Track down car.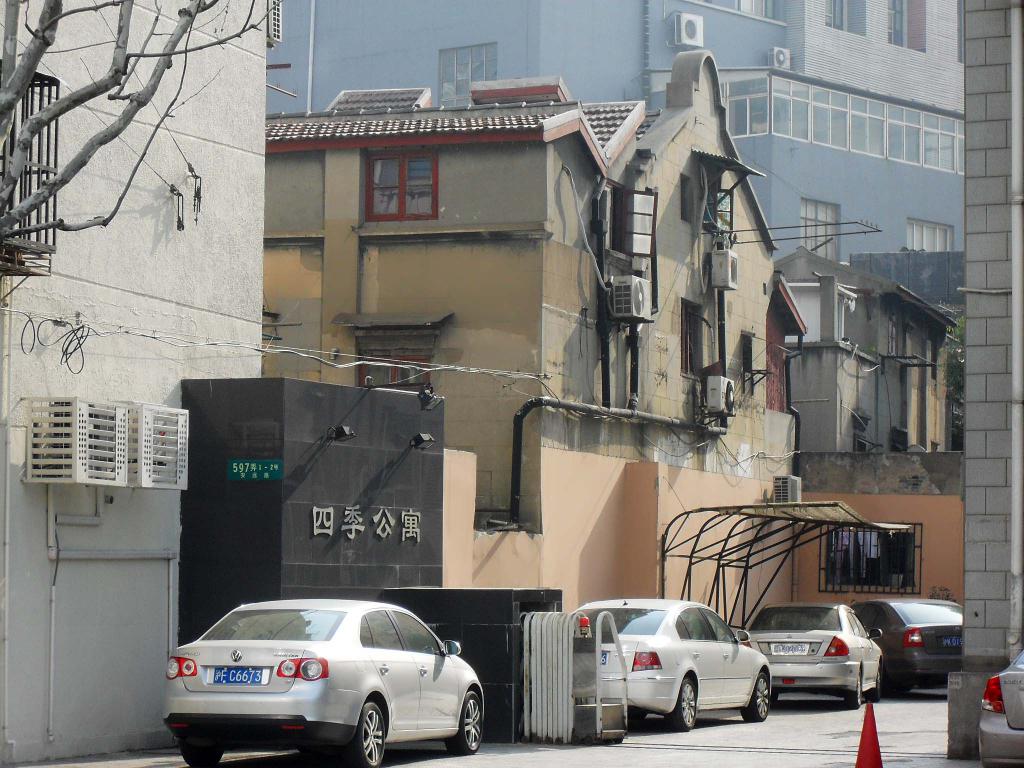
Tracked to x1=979 y1=648 x2=1023 y2=767.
